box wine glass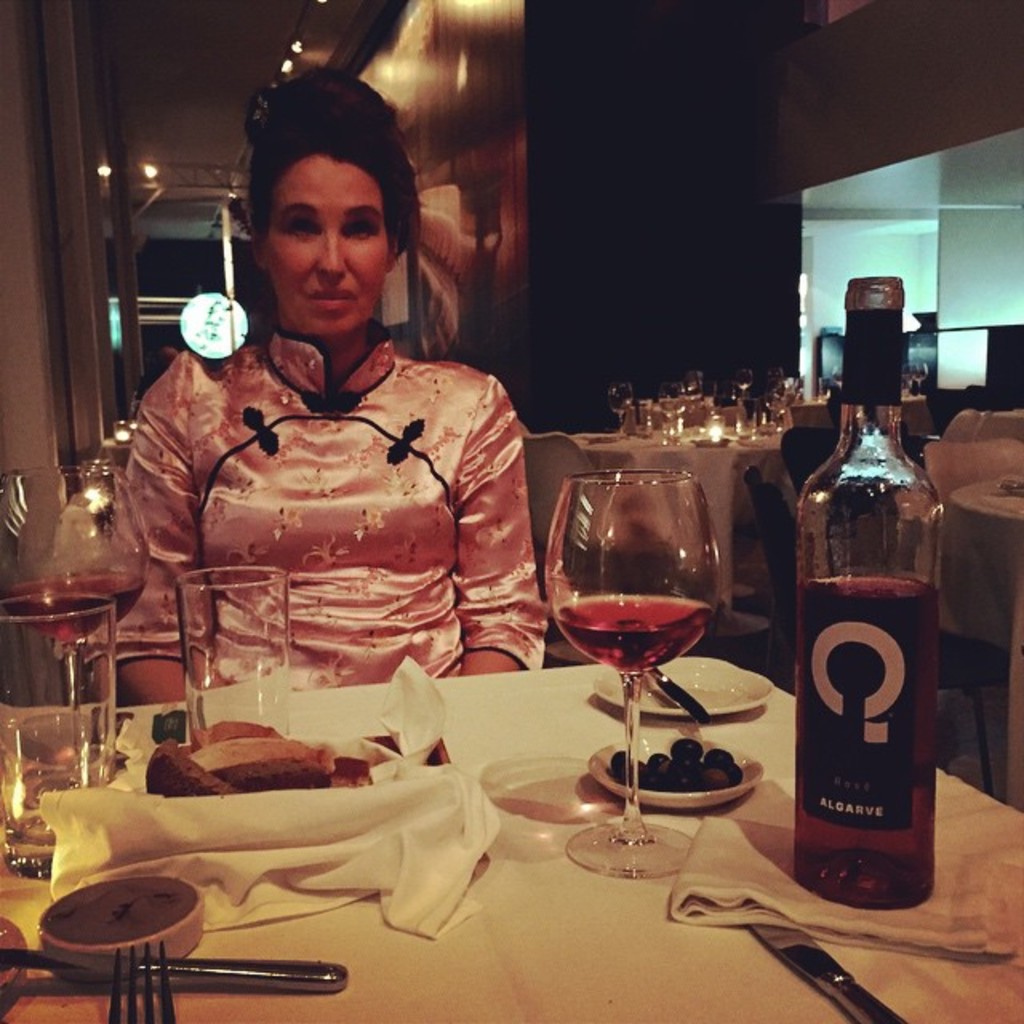
bbox=(659, 381, 686, 443)
